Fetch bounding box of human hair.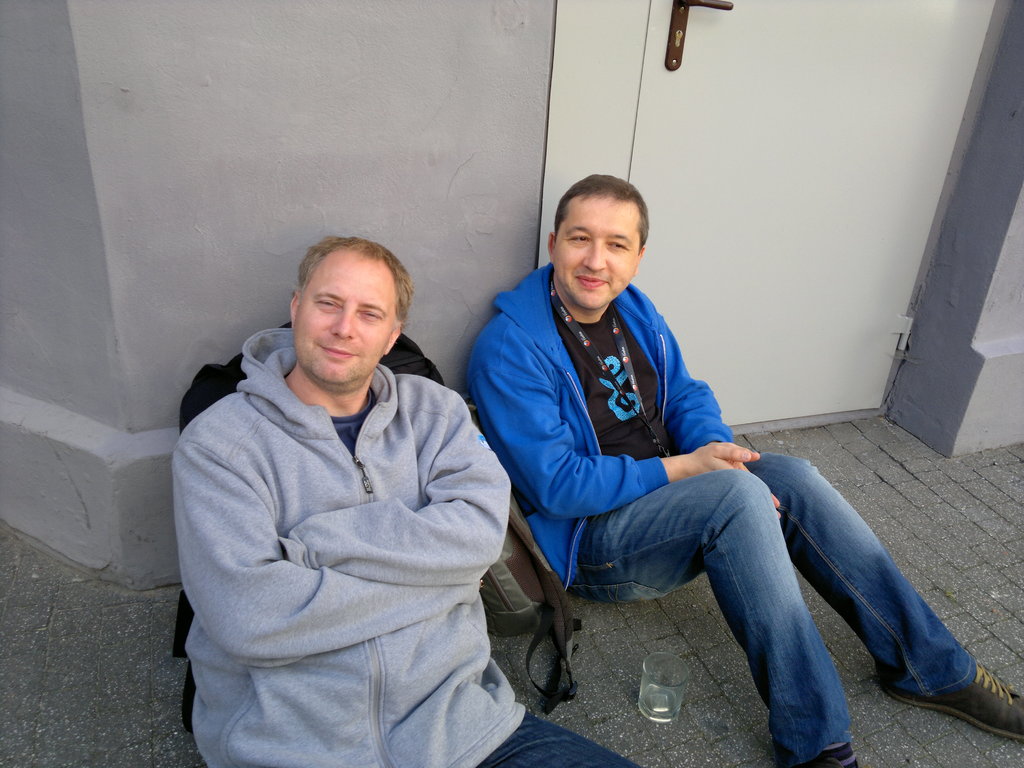
Bbox: region(548, 174, 656, 278).
